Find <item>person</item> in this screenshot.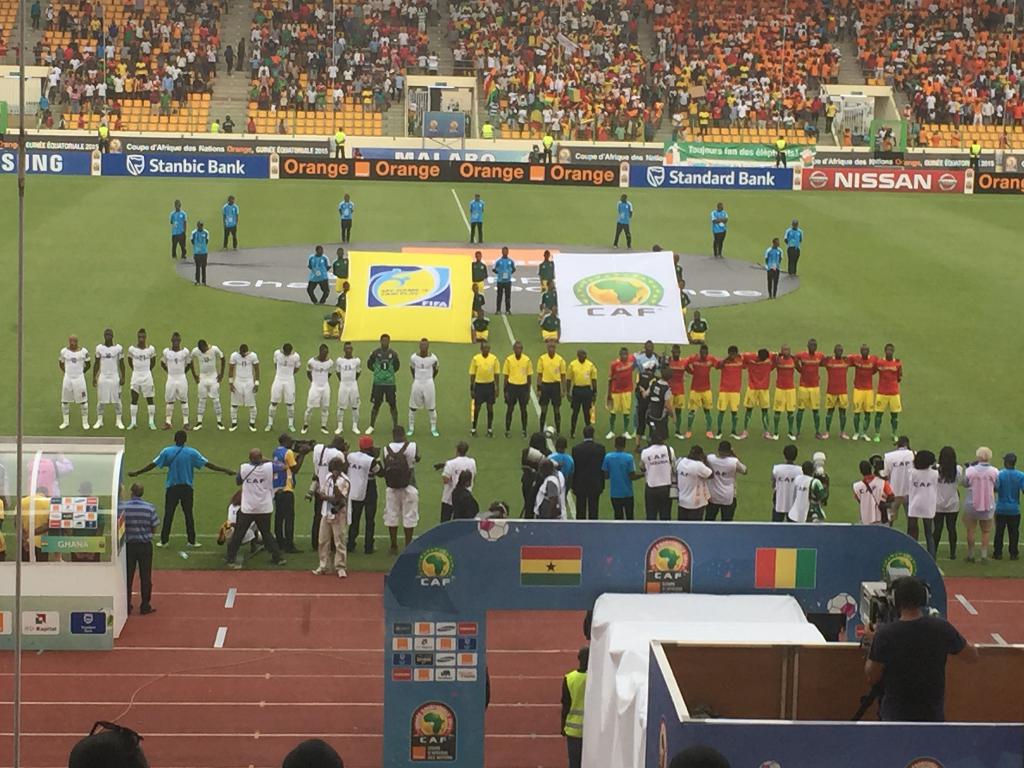
The bounding box for <item>person</item> is {"x1": 62, "y1": 484, "x2": 100, "y2": 566}.
